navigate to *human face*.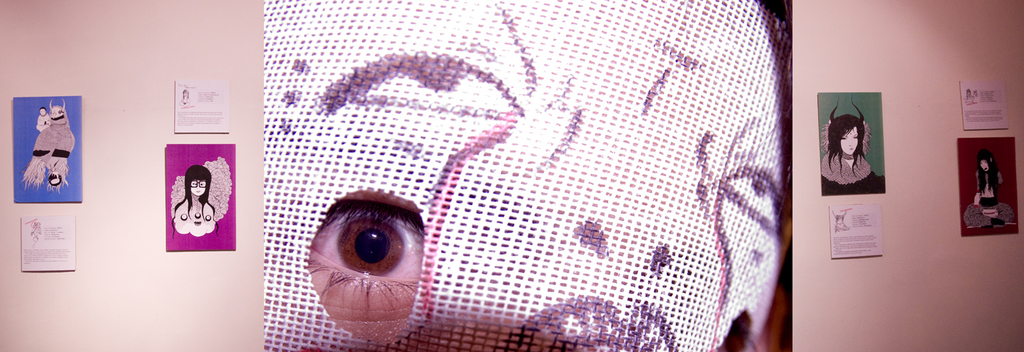
Navigation target: 840, 125, 857, 154.
